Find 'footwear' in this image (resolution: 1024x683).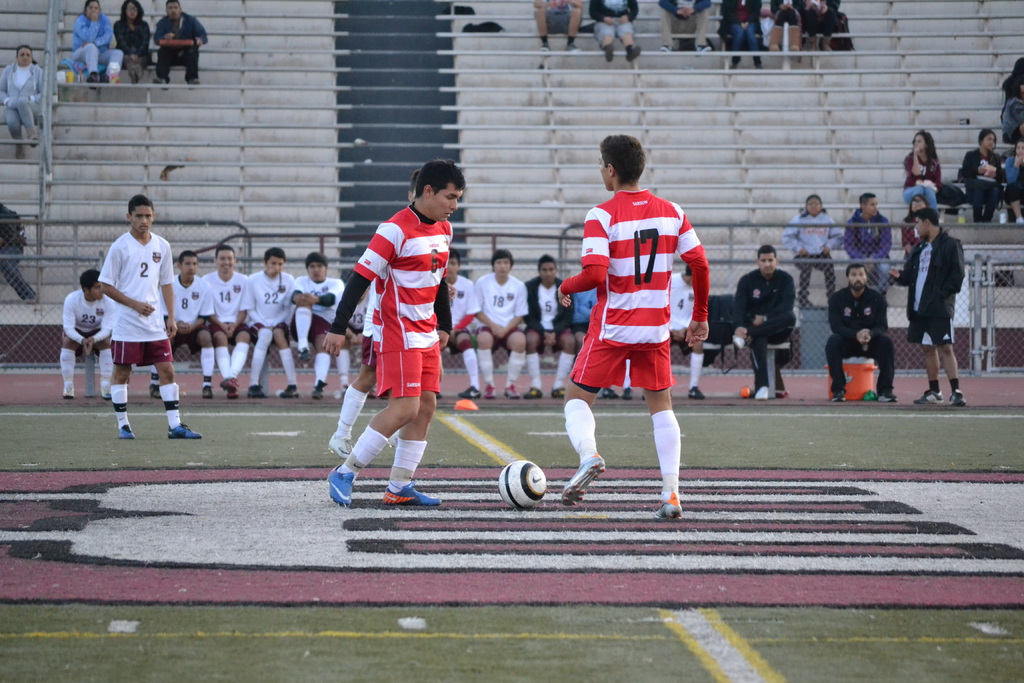
BBox(913, 389, 943, 404).
